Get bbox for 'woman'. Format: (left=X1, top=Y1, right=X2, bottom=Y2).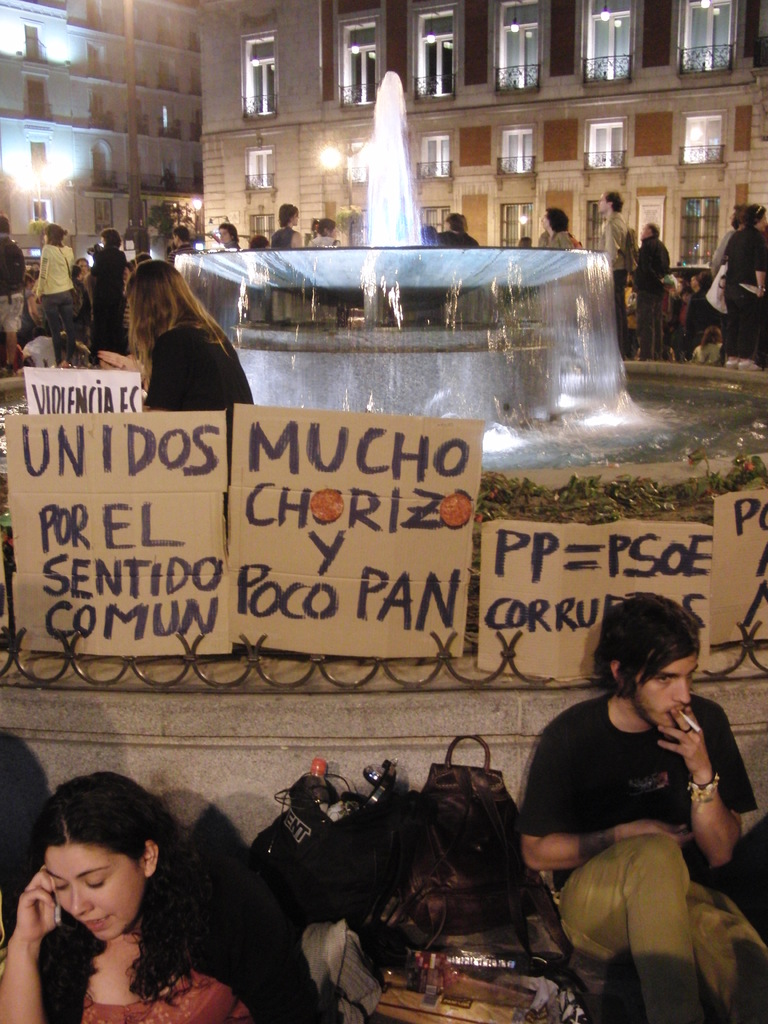
(left=728, top=205, right=767, bottom=372).
